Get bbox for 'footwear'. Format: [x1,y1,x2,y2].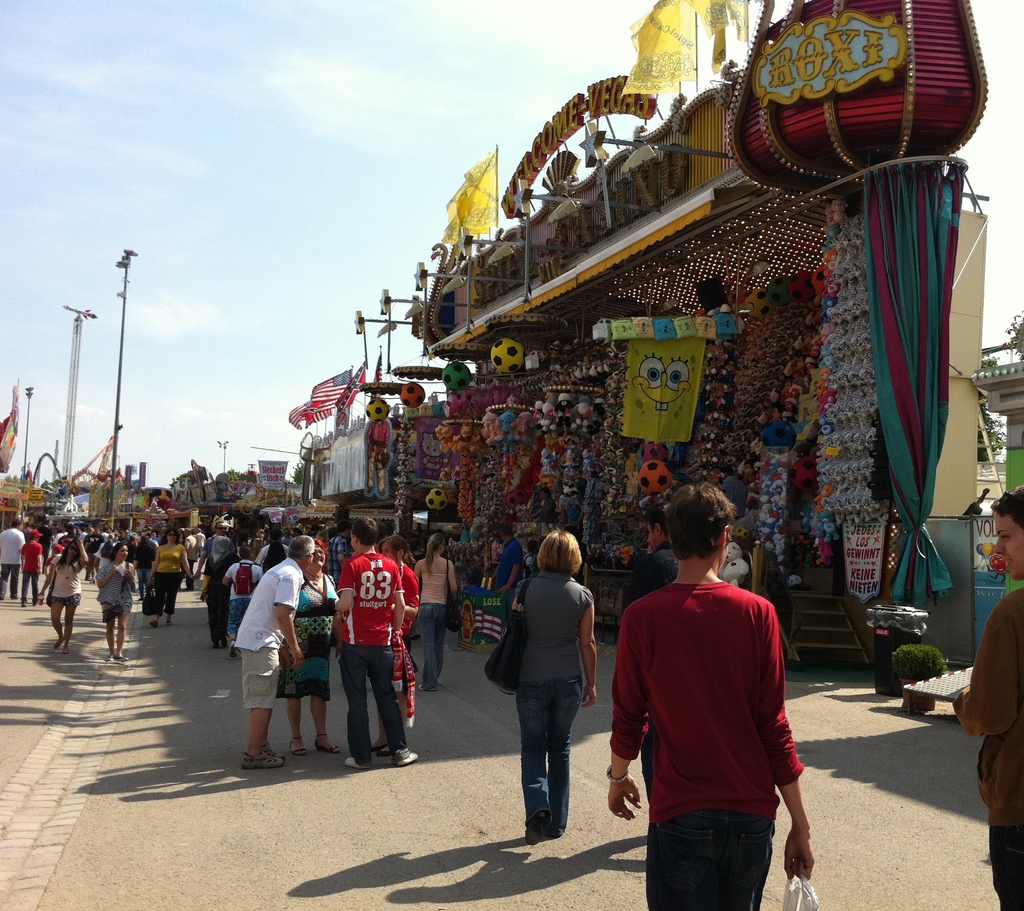
[33,600,39,605].
